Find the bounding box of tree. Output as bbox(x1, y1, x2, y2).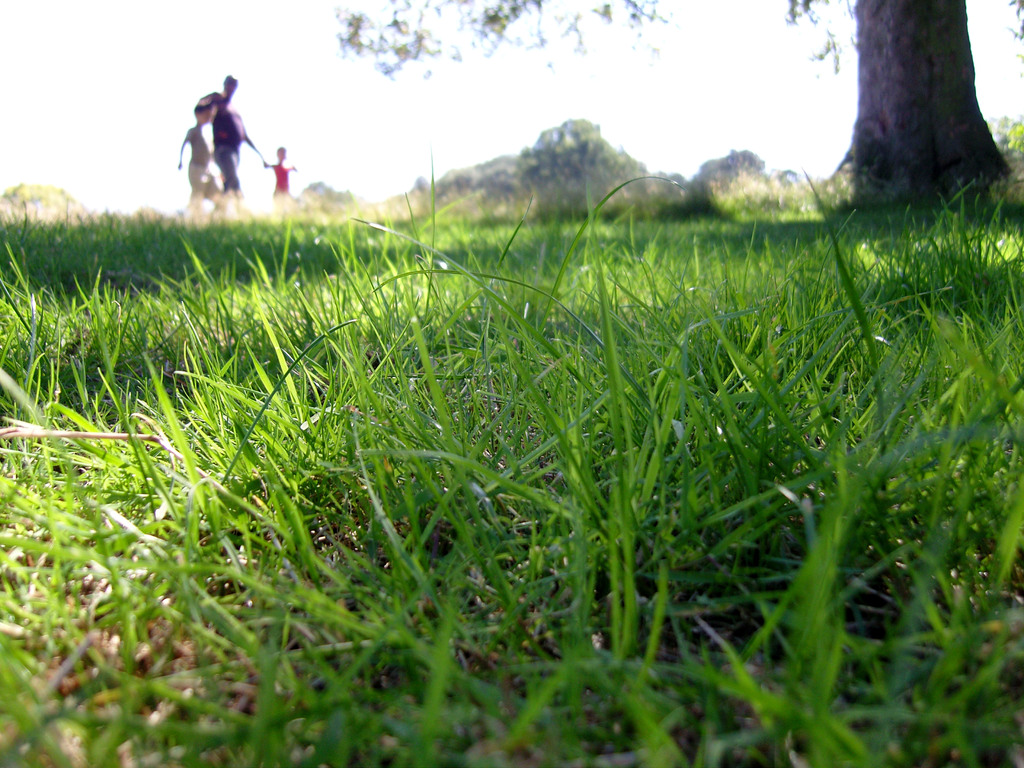
bbox(333, 0, 1023, 211).
